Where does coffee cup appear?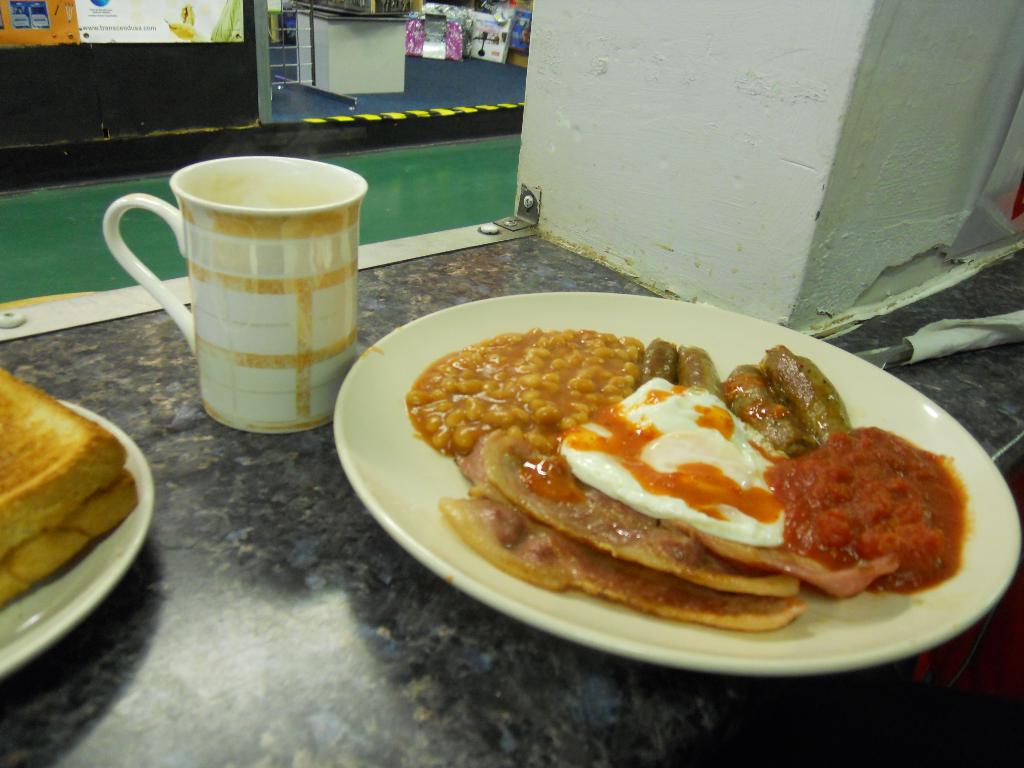
Appears at [104,152,374,434].
